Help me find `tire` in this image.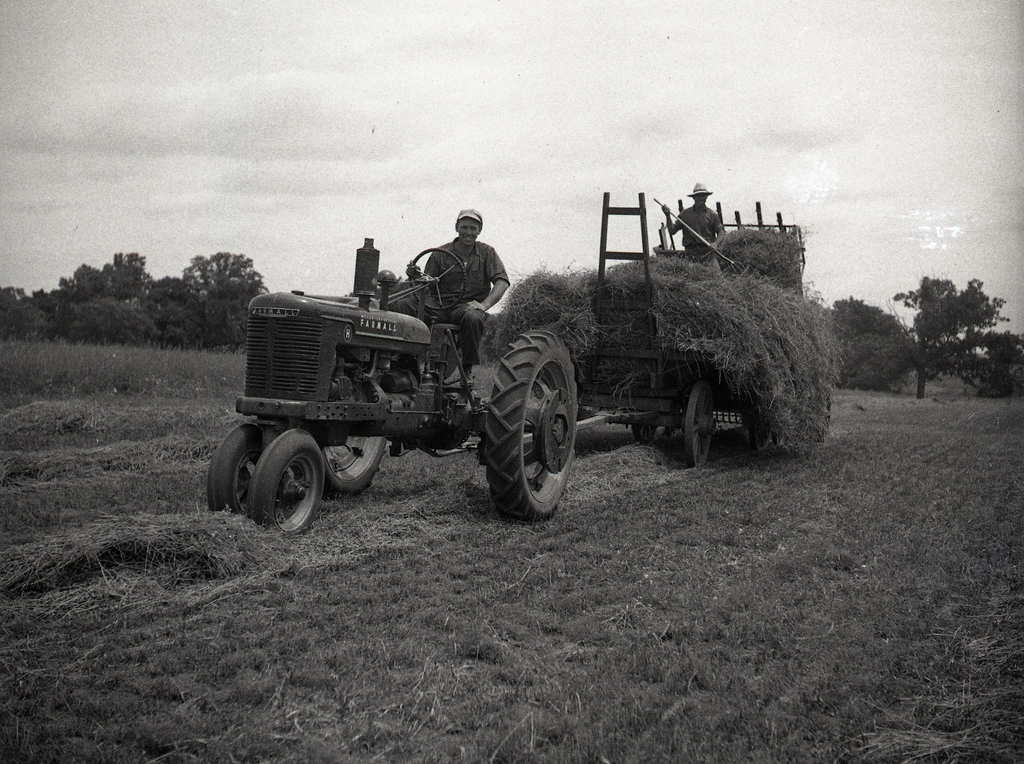
Found it: <bbox>810, 386, 831, 437</bbox>.
